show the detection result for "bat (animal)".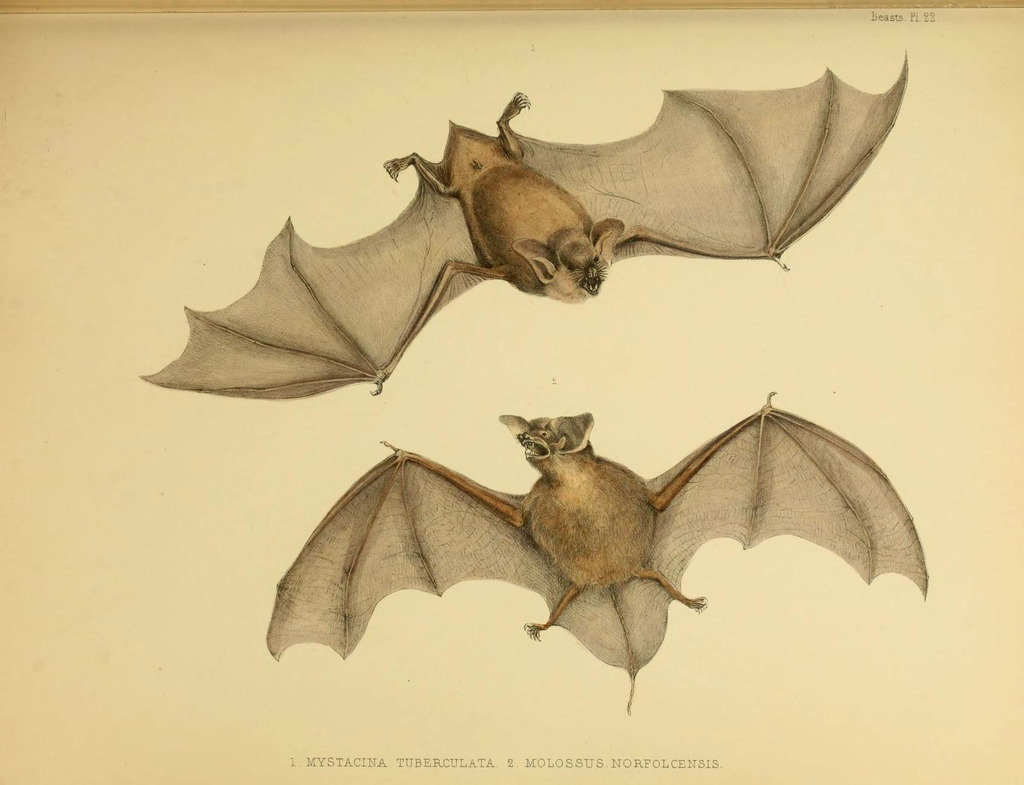
select_region(261, 387, 926, 717).
